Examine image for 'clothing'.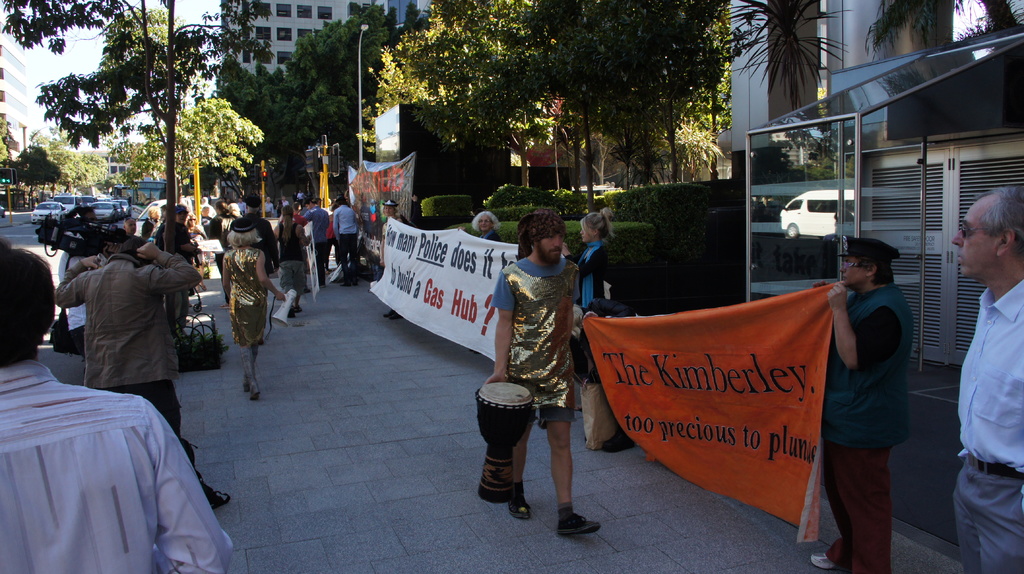
Examination result: 504:252:586:427.
